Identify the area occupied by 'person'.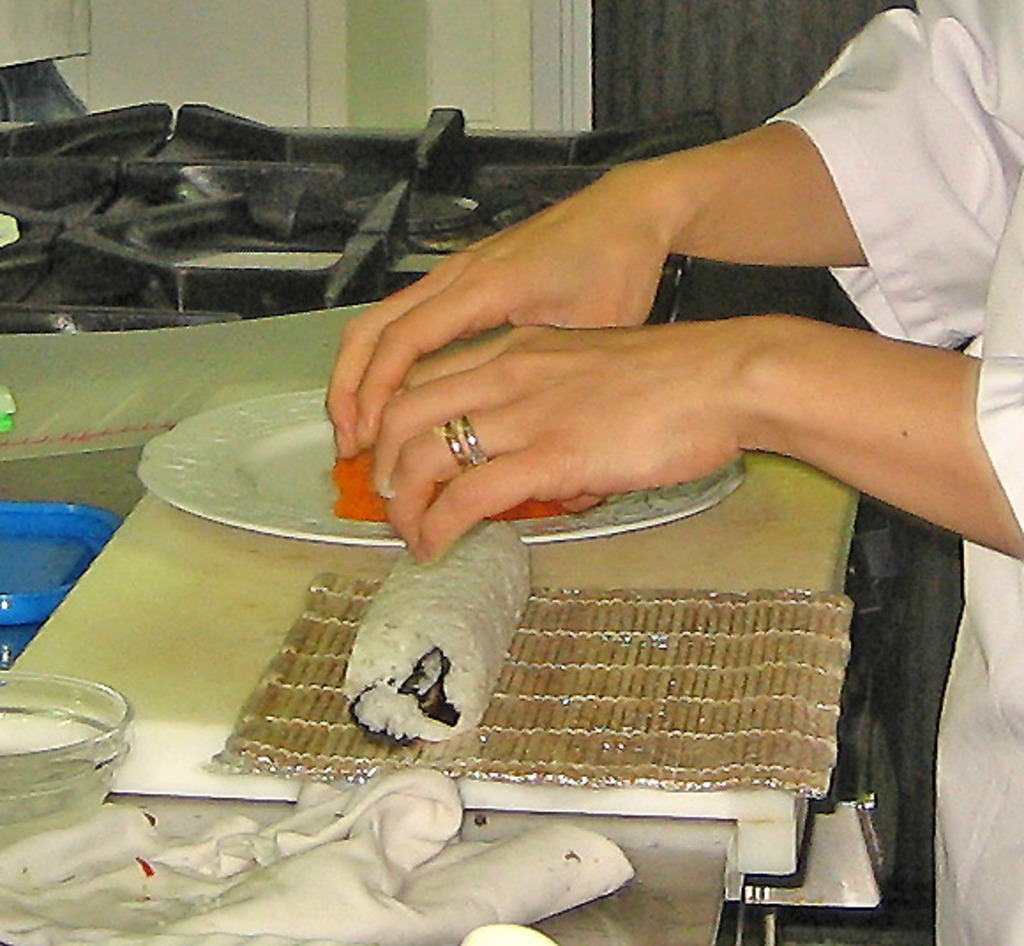
Area: Rect(249, 32, 1015, 581).
